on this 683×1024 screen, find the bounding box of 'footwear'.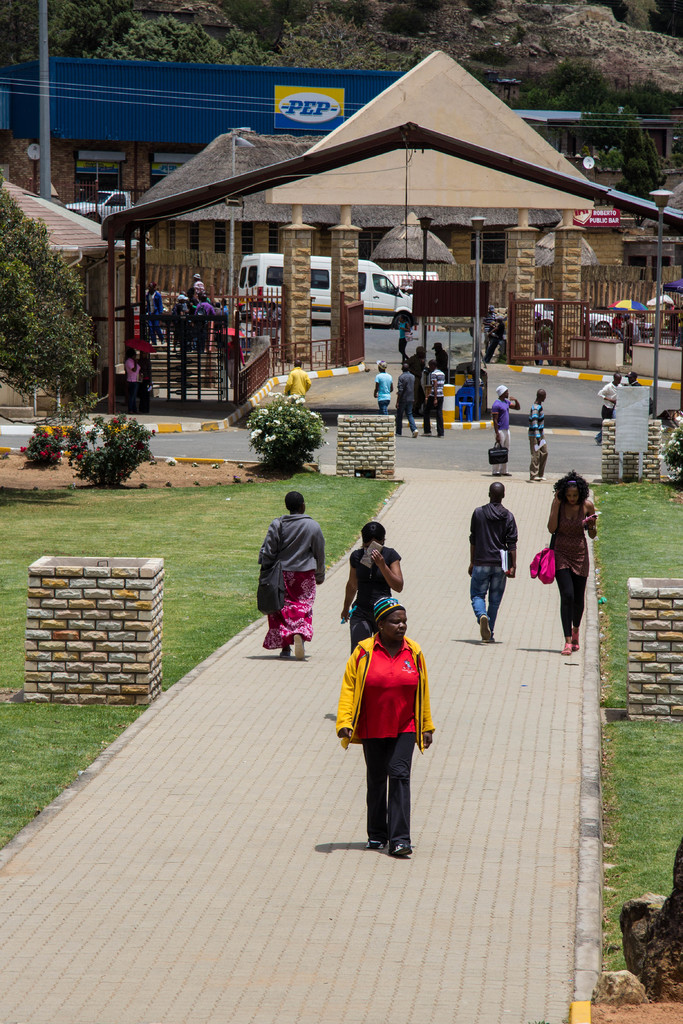
Bounding box: [left=413, top=430, right=416, bottom=437].
